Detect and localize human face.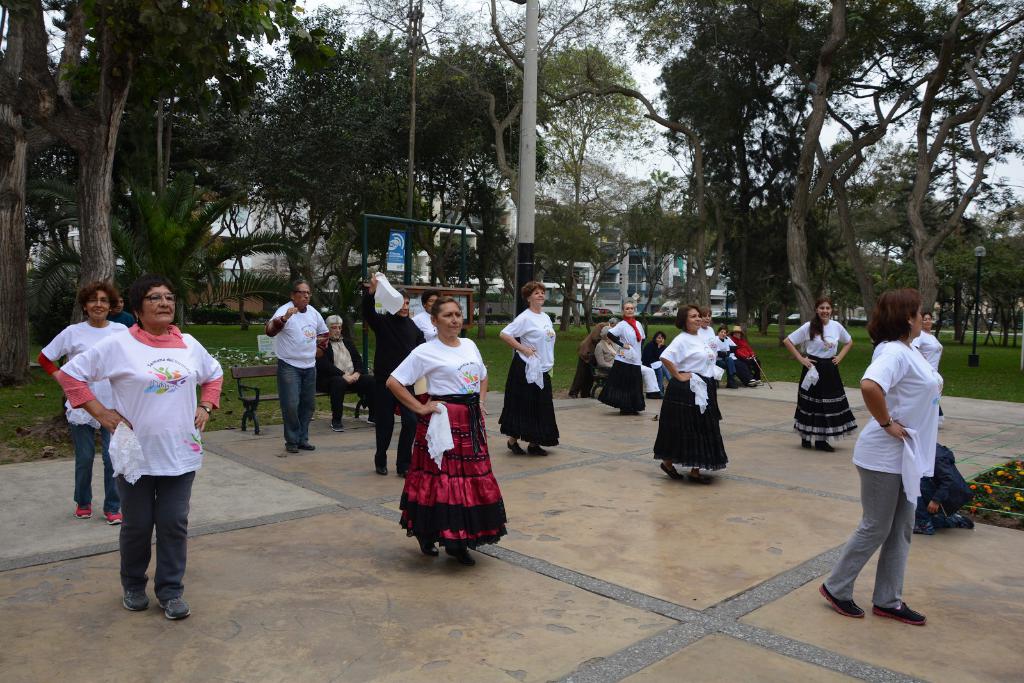
Localized at Rect(118, 294, 125, 312).
